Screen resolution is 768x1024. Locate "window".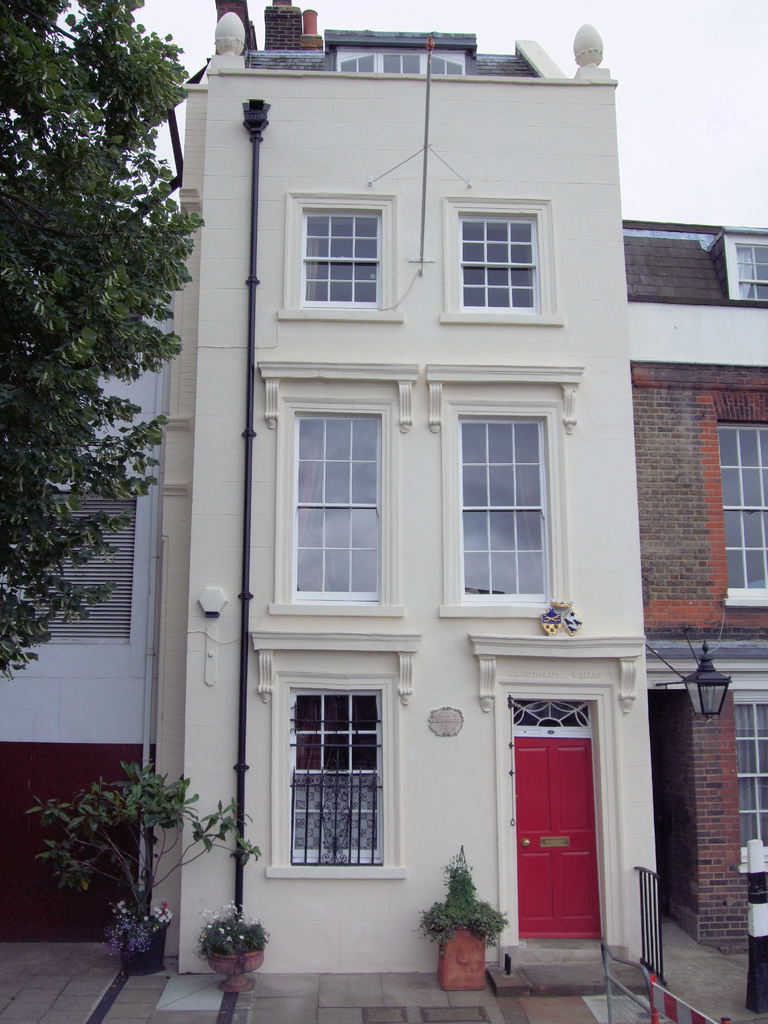
l=736, t=699, r=767, b=856.
